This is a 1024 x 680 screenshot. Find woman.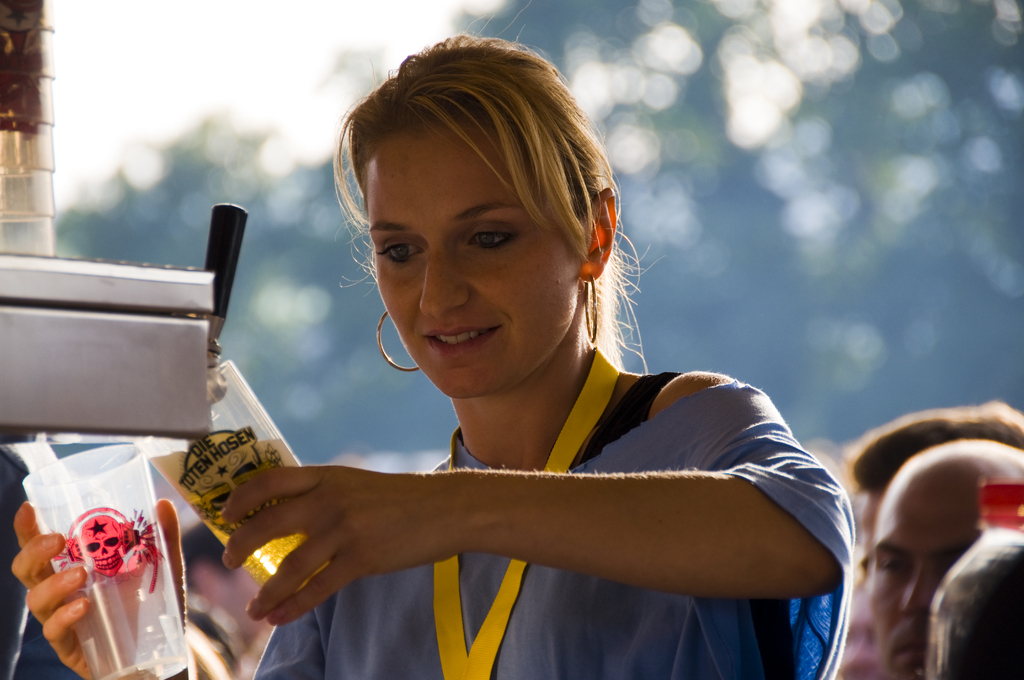
Bounding box: left=209, top=31, right=853, bottom=677.
